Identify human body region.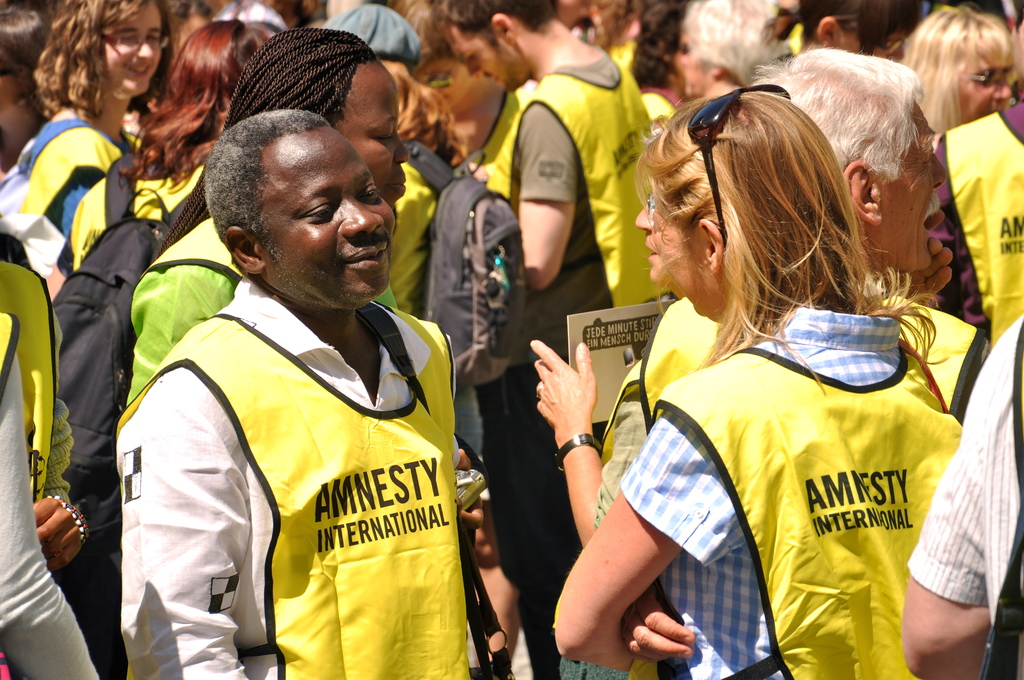
Region: 67,19,283,670.
